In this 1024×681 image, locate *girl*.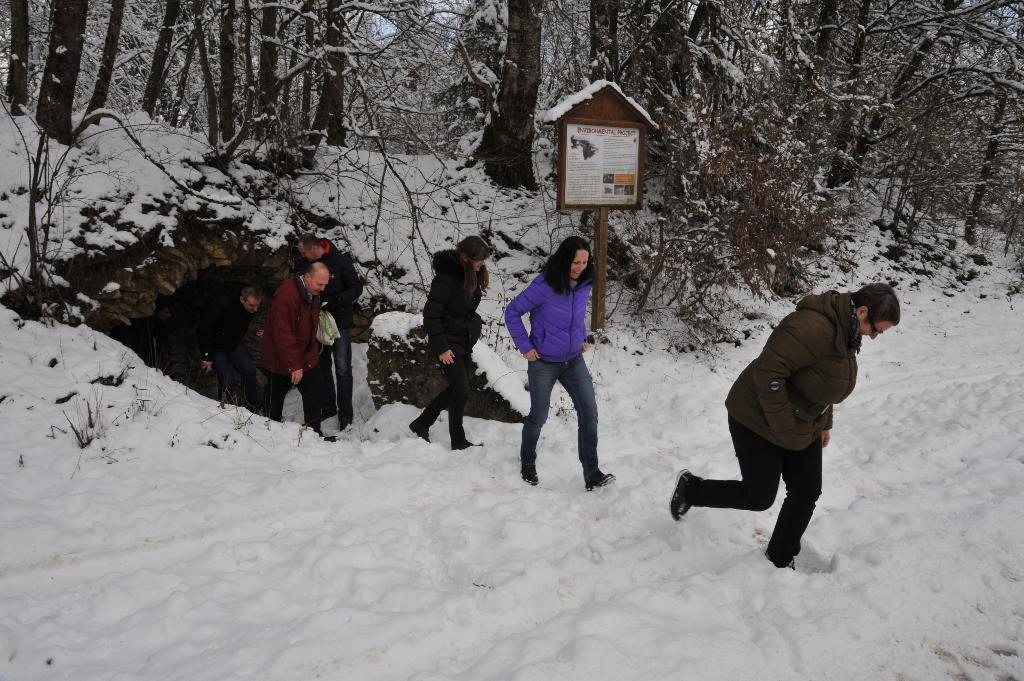
Bounding box: x1=407 y1=236 x2=491 y2=452.
